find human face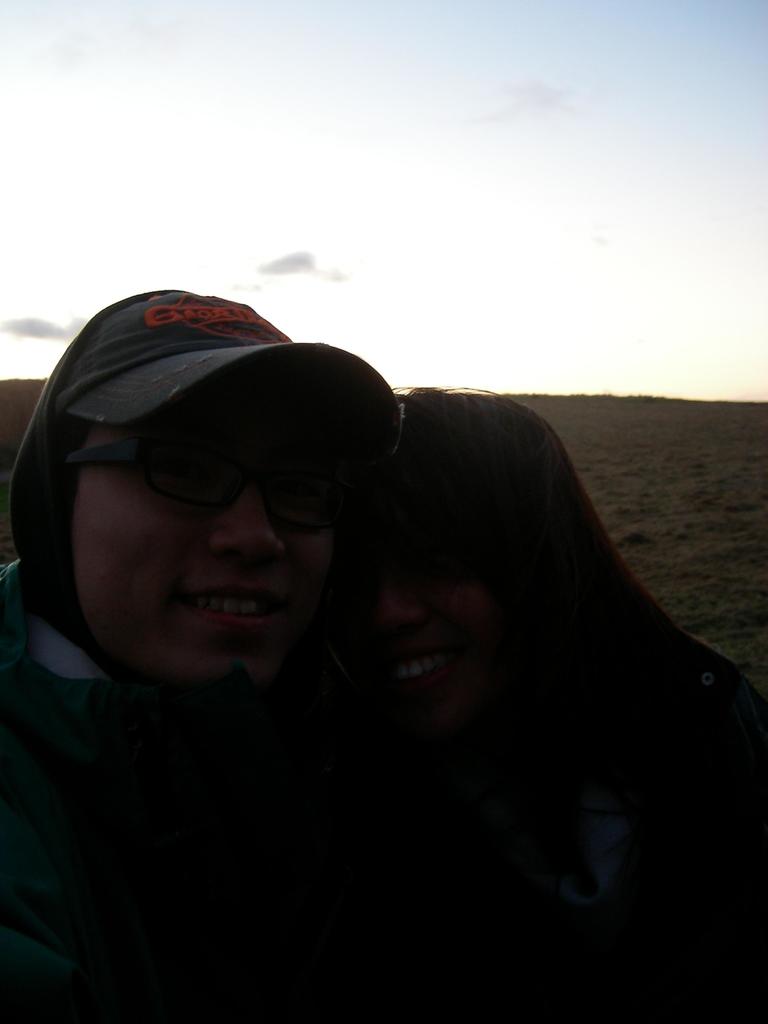
353/534/495/742
